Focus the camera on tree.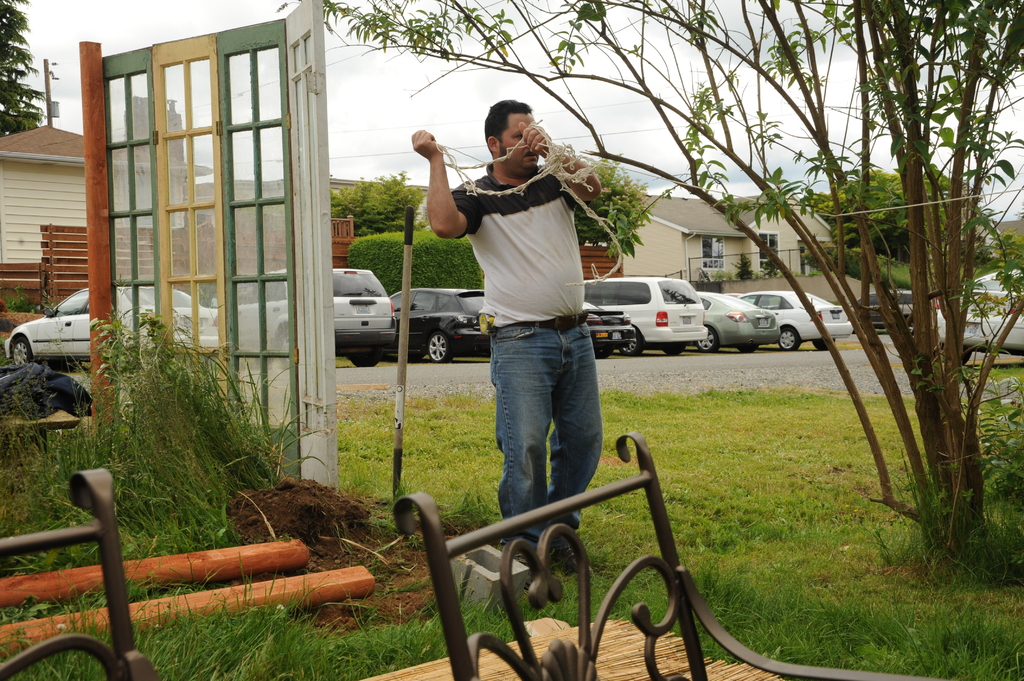
Focus region: [x1=174, y1=0, x2=1014, y2=556].
